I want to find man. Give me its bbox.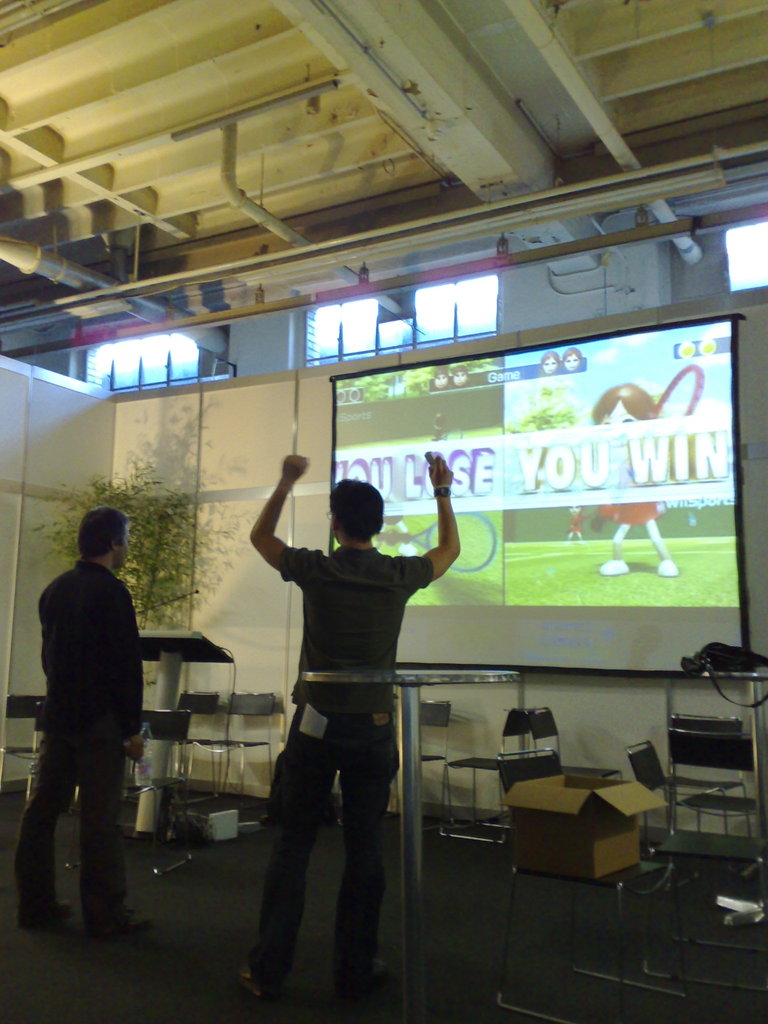
crop(16, 488, 162, 940).
